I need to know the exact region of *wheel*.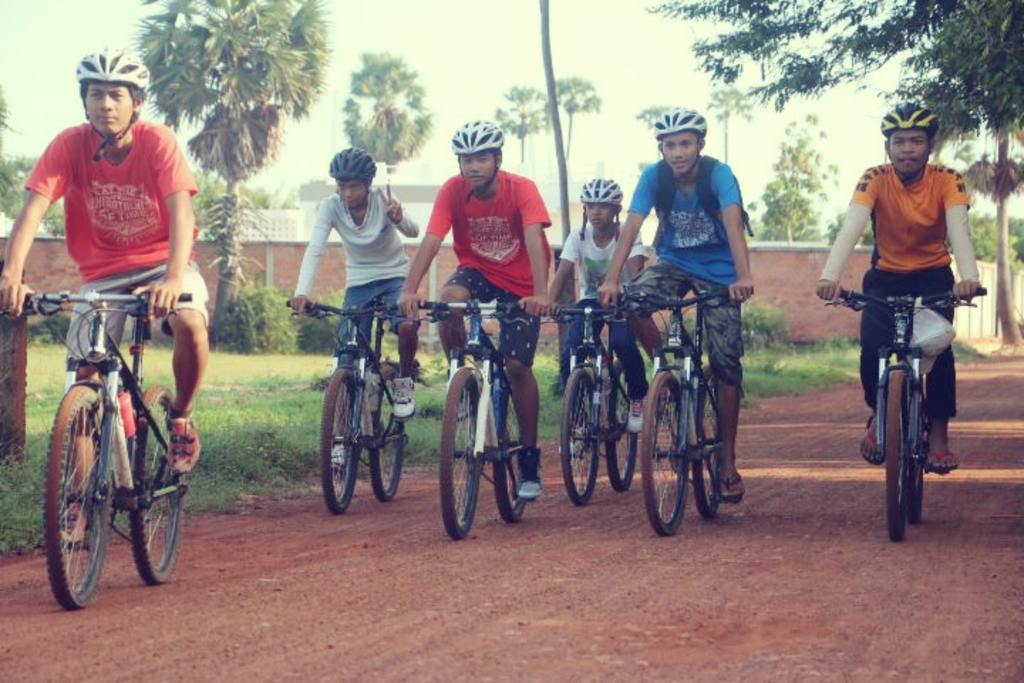
Region: Rect(371, 363, 405, 500).
